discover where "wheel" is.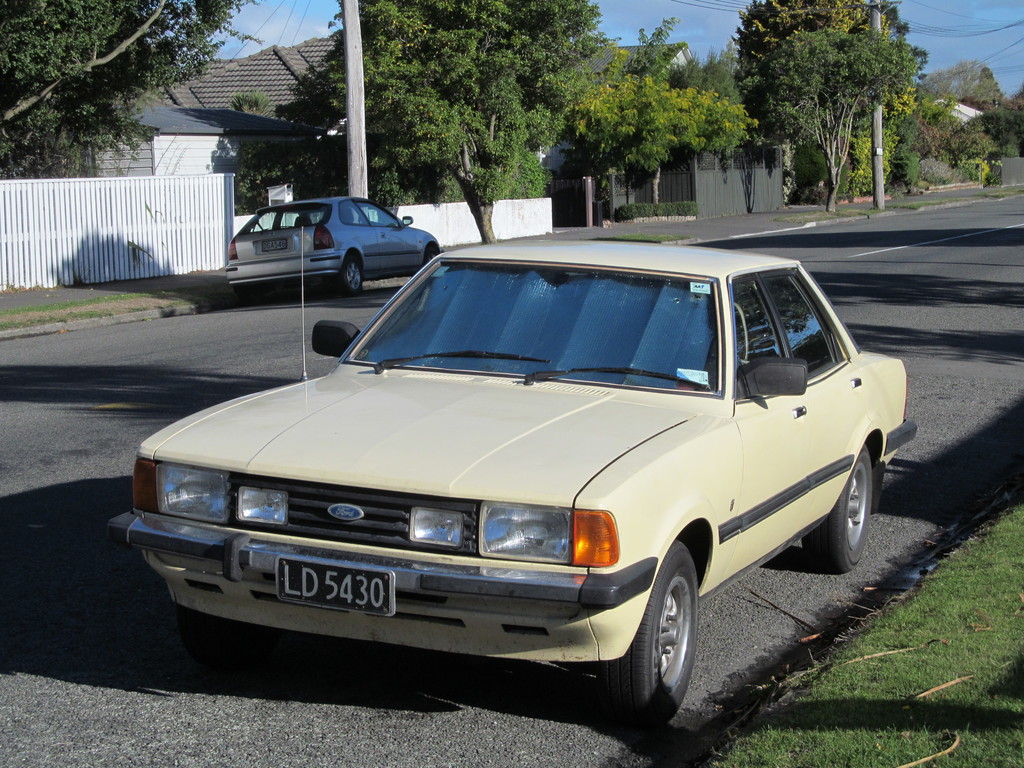
Discovered at {"left": 173, "top": 606, "right": 276, "bottom": 672}.
